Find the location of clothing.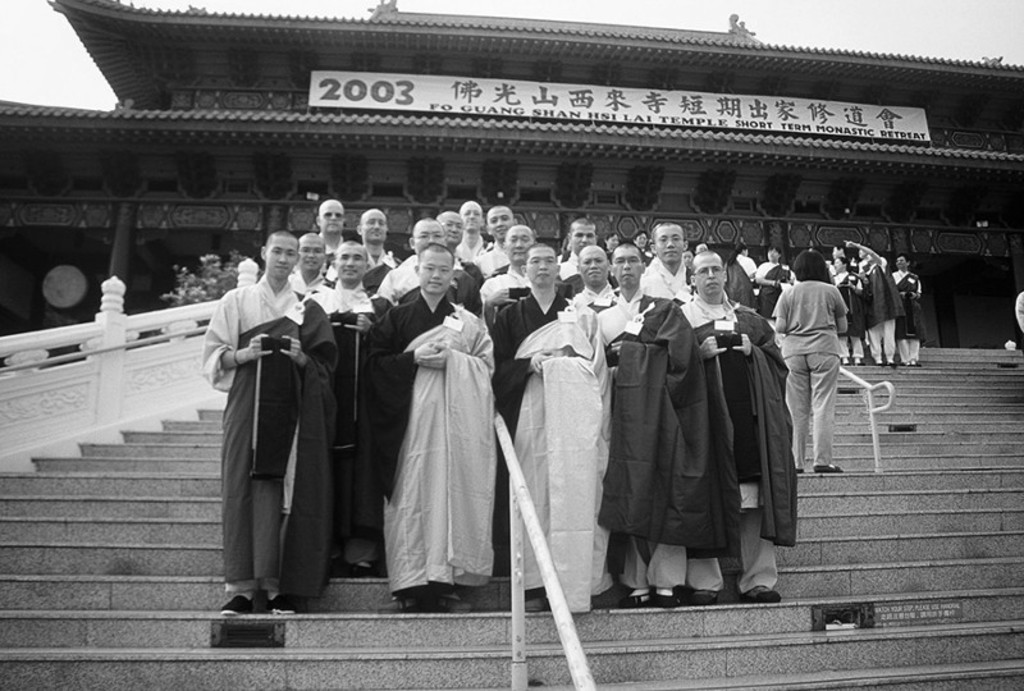
Location: 723 248 763 308.
